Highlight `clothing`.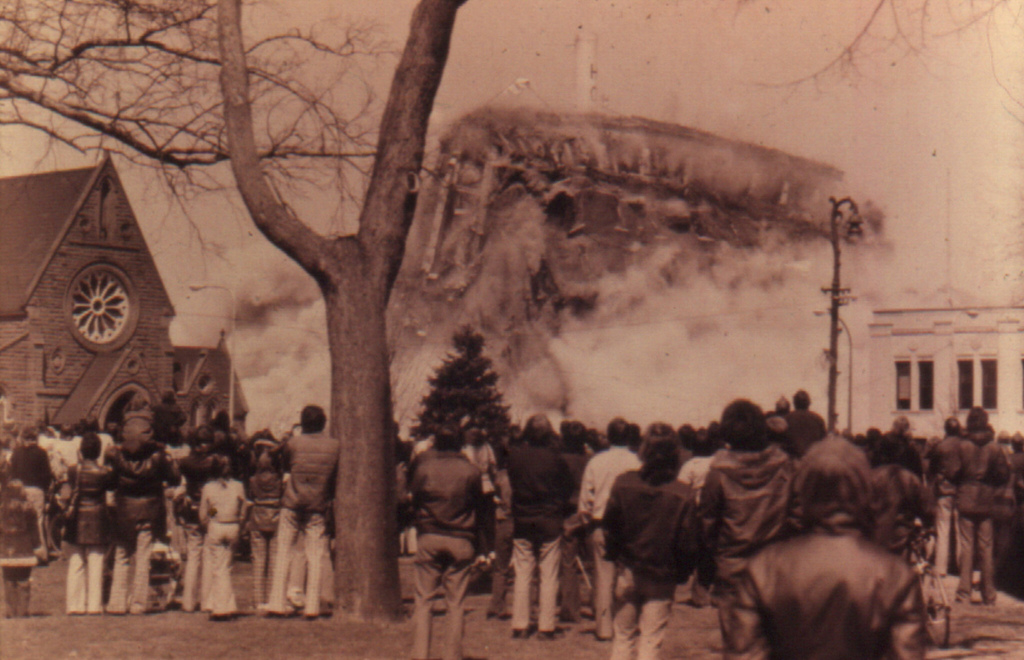
Highlighted region: 66 461 118 616.
